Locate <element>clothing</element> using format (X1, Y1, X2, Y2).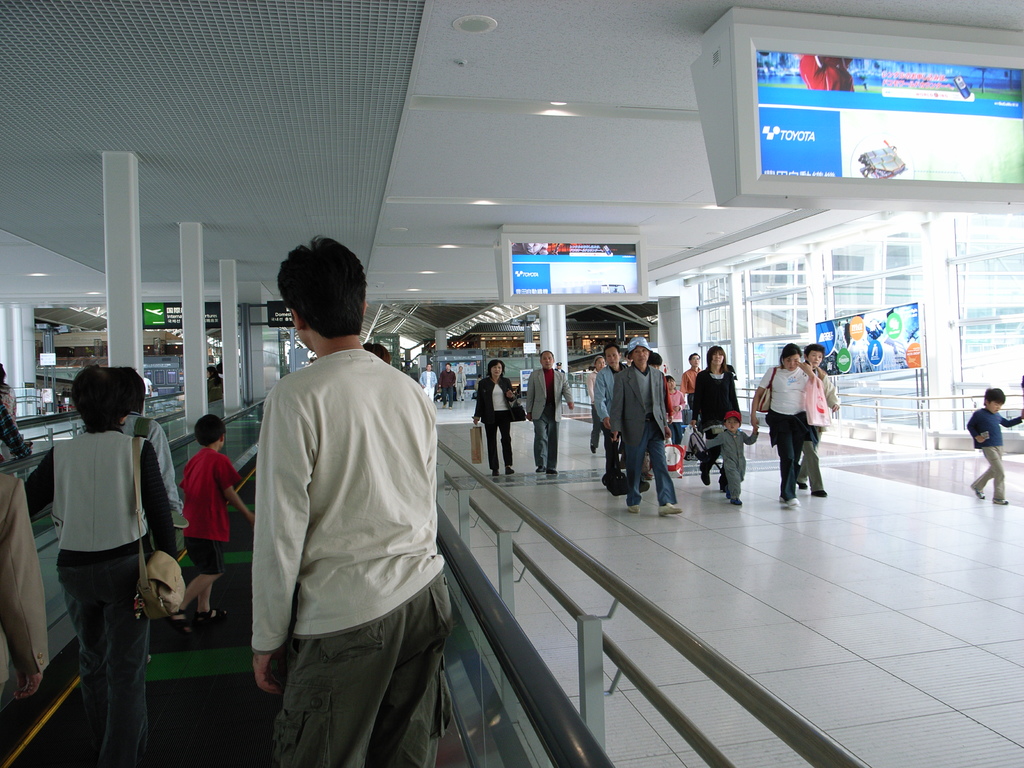
(590, 359, 618, 483).
